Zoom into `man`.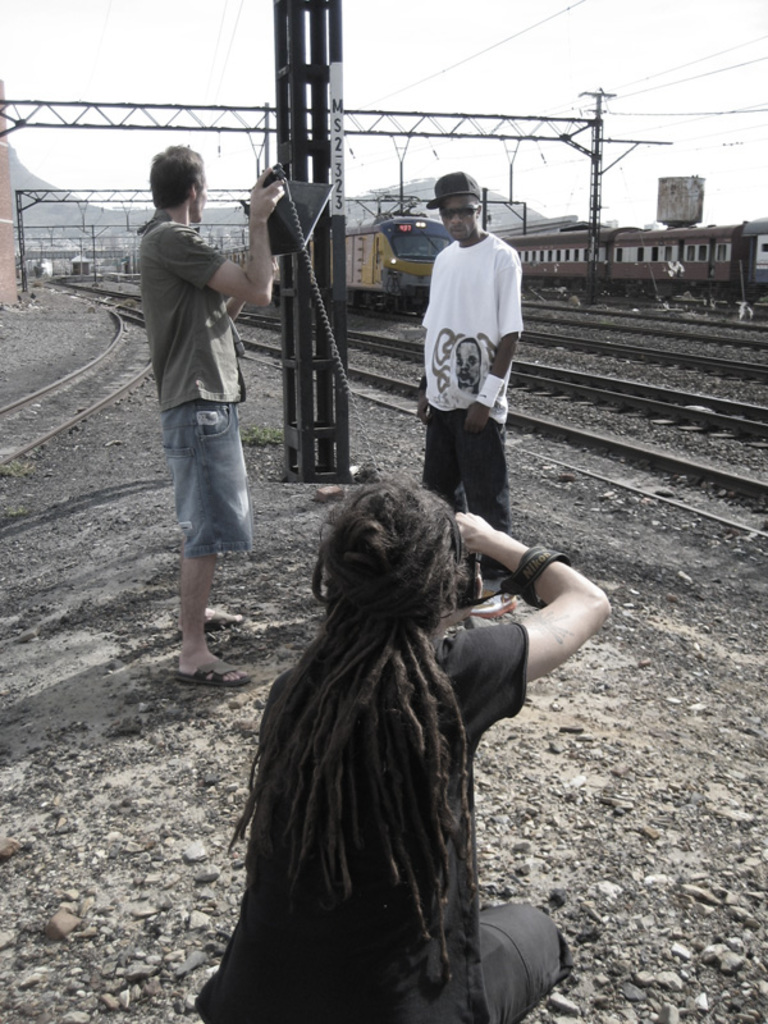
Zoom target: x1=403, y1=178, x2=535, y2=530.
